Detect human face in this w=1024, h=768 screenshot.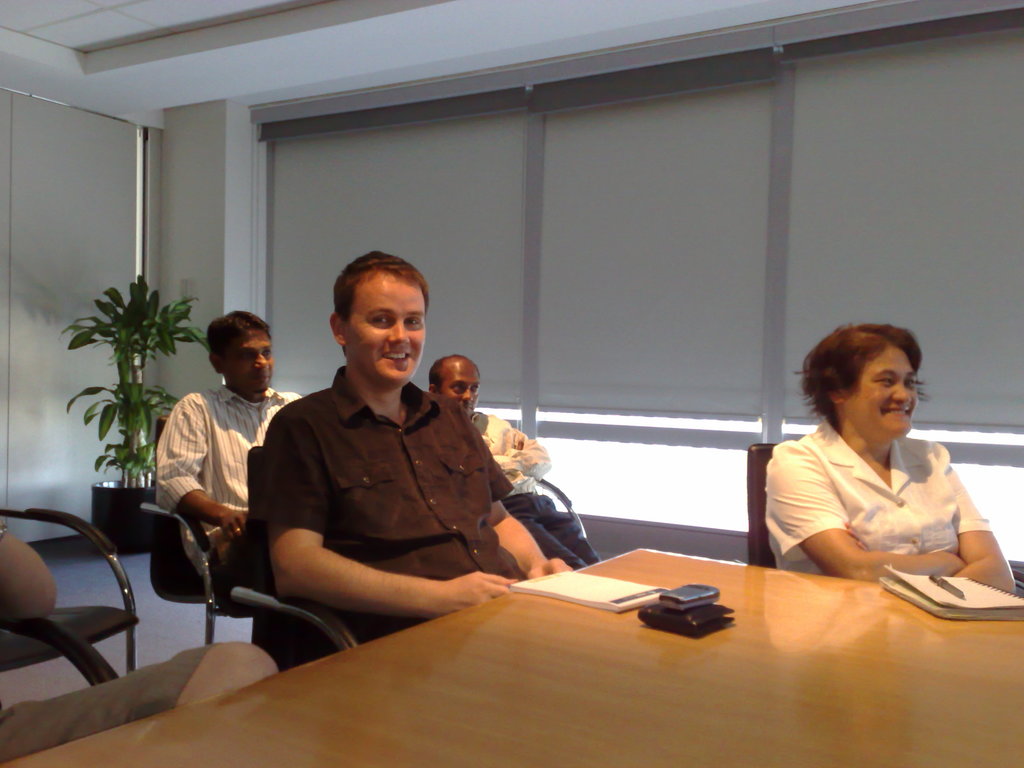
Detection: (left=342, top=273, right=427, bottom=383).
